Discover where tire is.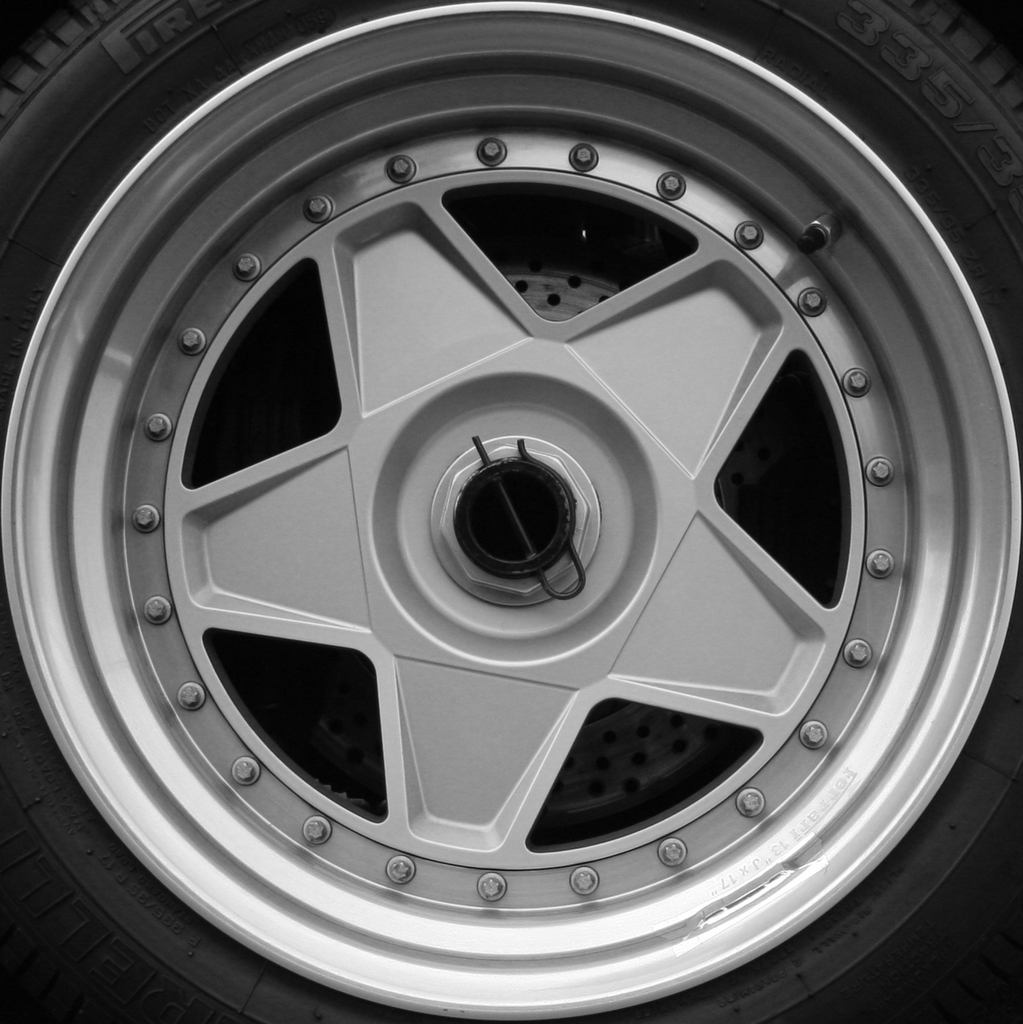
Discovered at region(17, 0, 1022, 1023).
